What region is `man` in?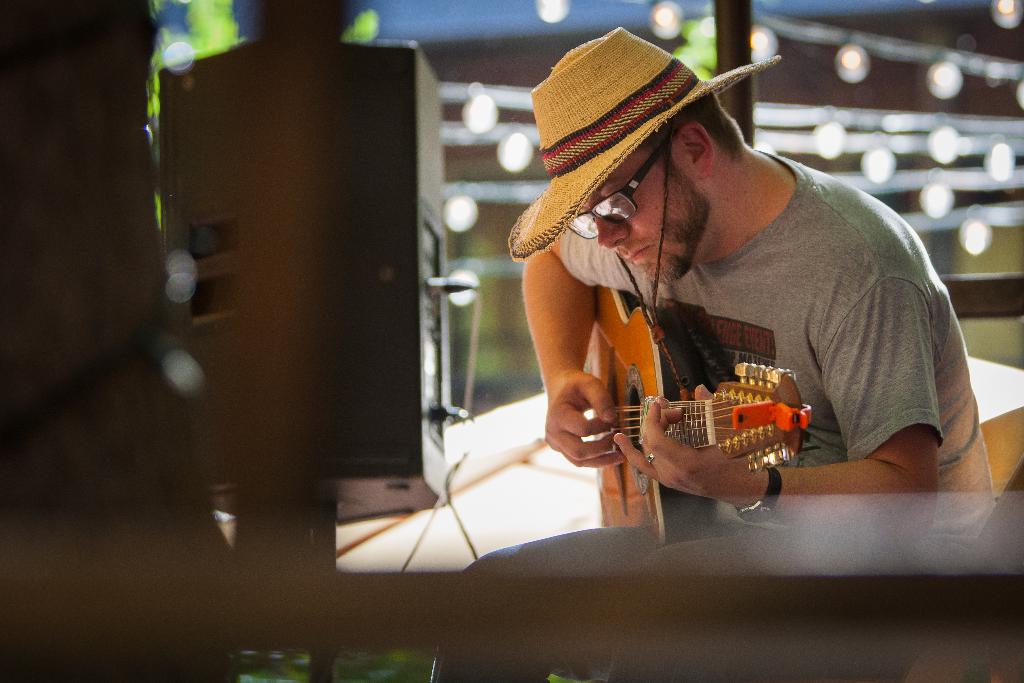
pyautogui.locateOnScreen(472, 52, 986, 598).
